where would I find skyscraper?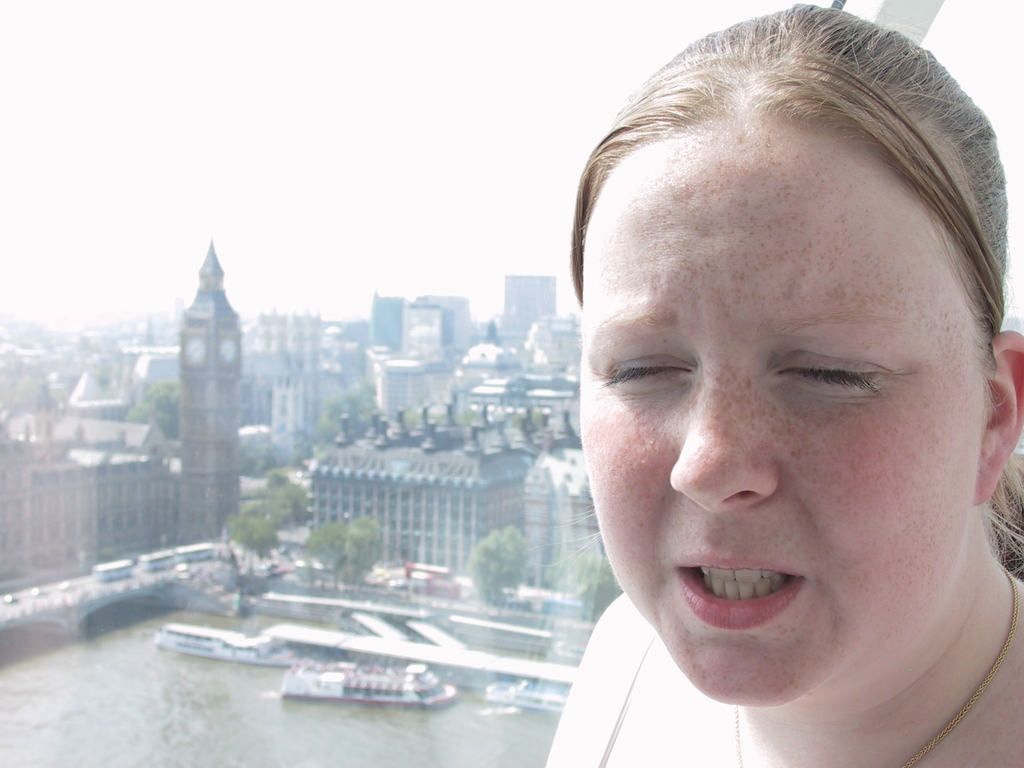
At select_region(497, 276, 564, 353).
